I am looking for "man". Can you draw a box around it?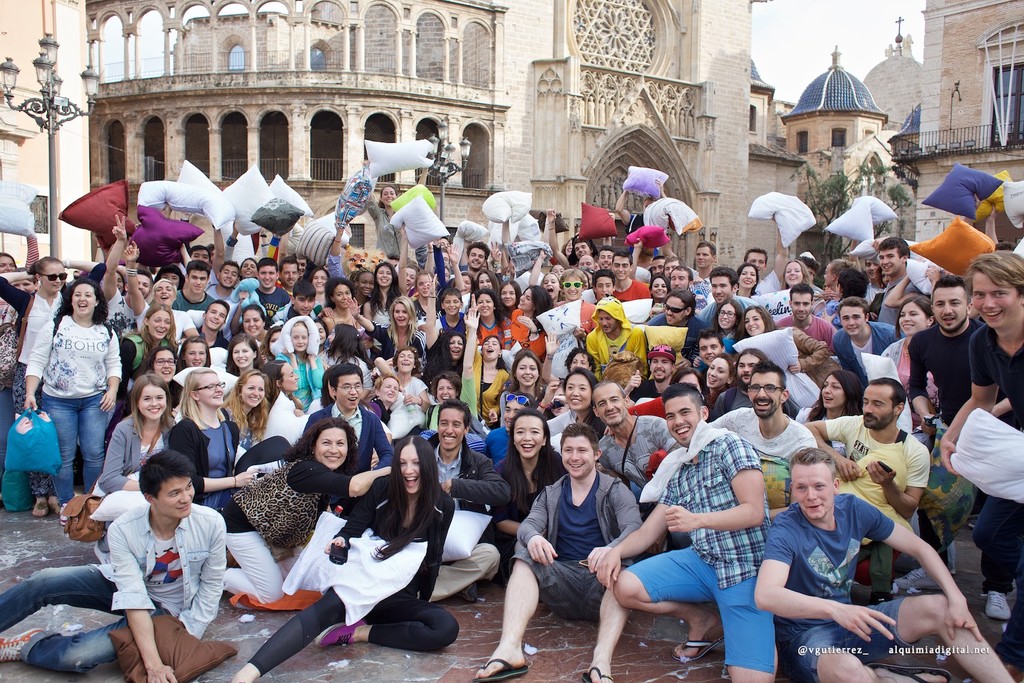
Sure, the bounding box is x1=702, y1=271, x2=755, y2=326.
